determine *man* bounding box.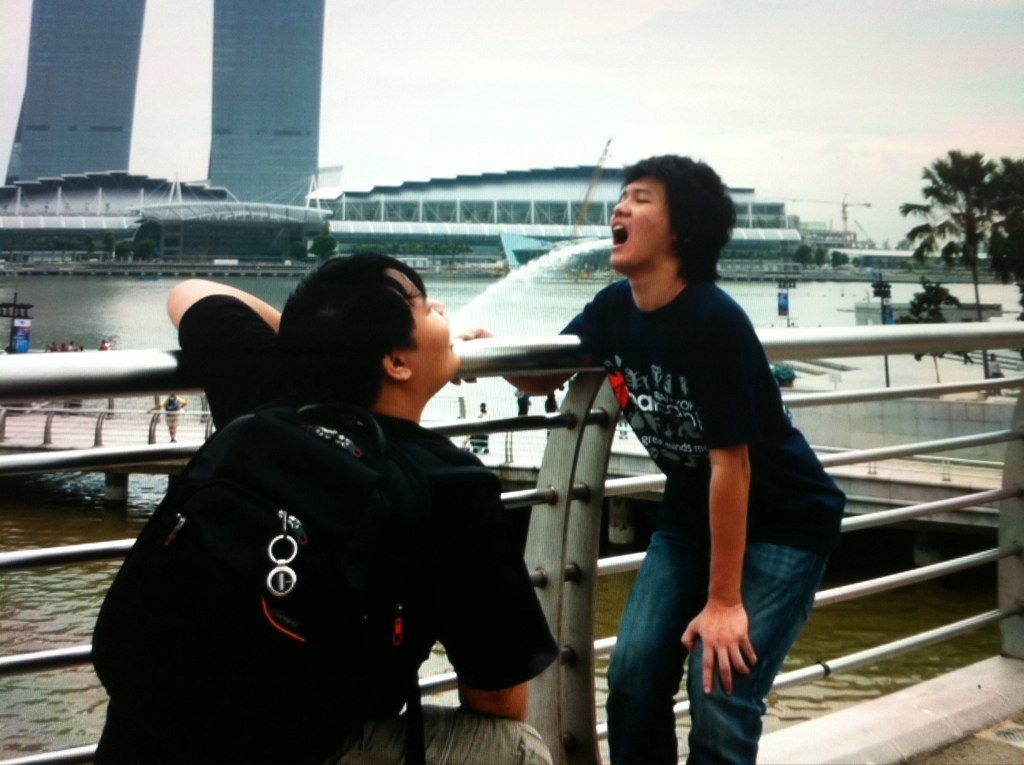
Determined: (449, 153, 846, 764).
